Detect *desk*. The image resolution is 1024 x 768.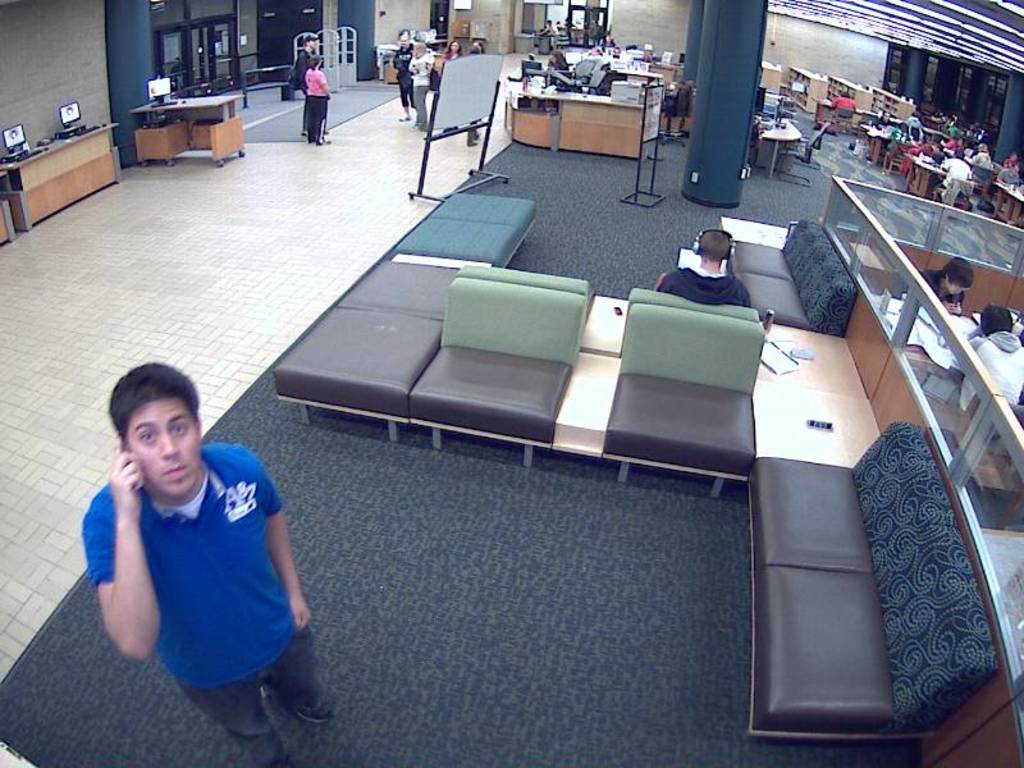
(left=128, top=93, right=241, bottom=170).
